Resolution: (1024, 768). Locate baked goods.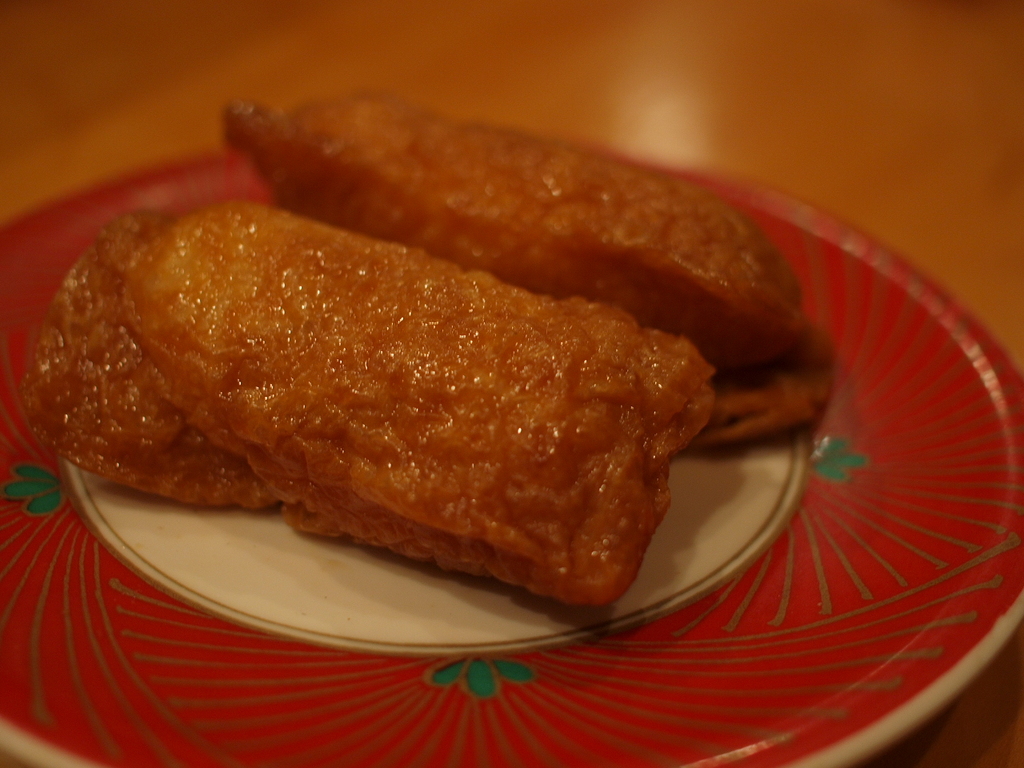
(224, 94, 814, 382).
